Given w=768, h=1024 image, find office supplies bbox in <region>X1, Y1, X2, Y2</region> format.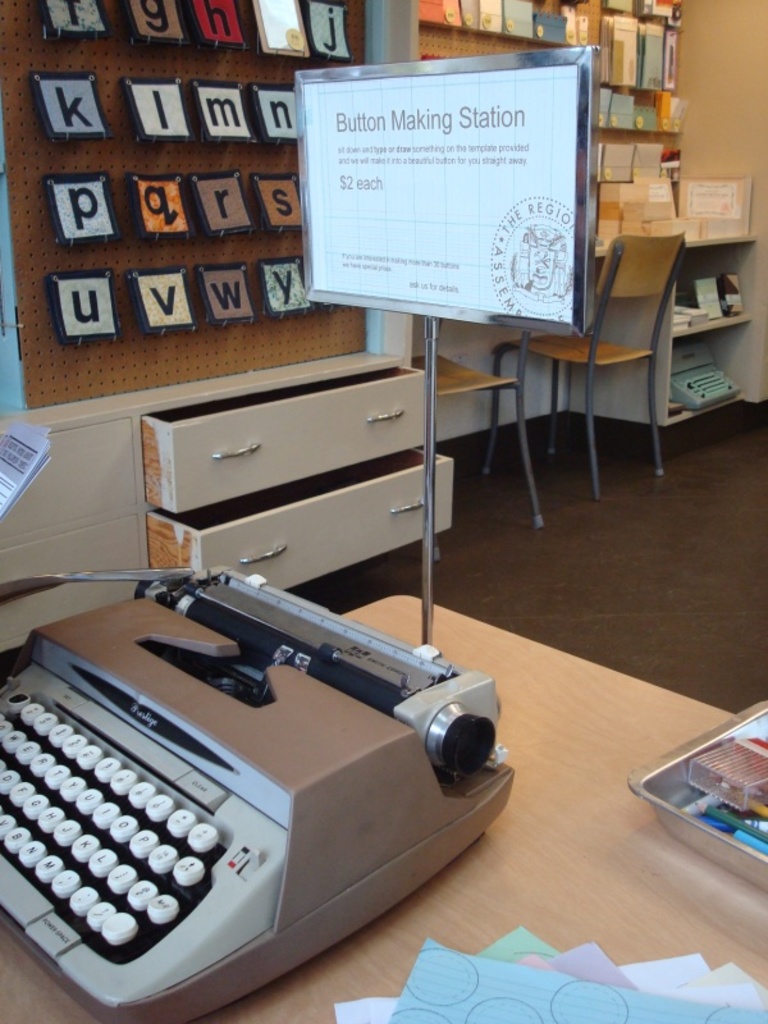
<region>247, 83, 294, 128</region>.
